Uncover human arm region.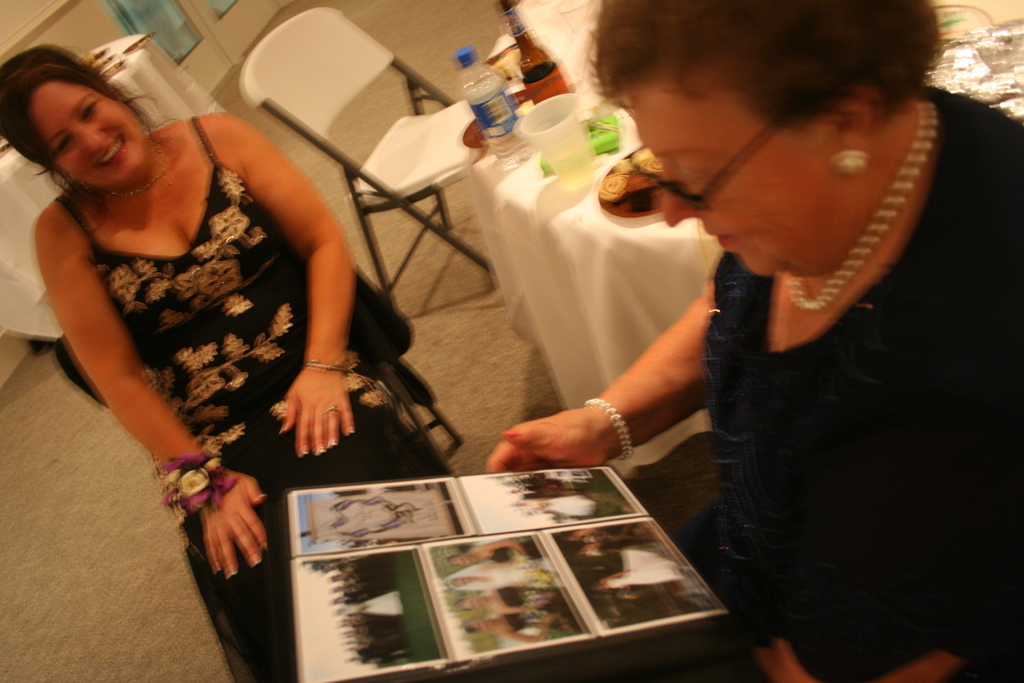
Uncovered: 488, 249, 721, 473.
